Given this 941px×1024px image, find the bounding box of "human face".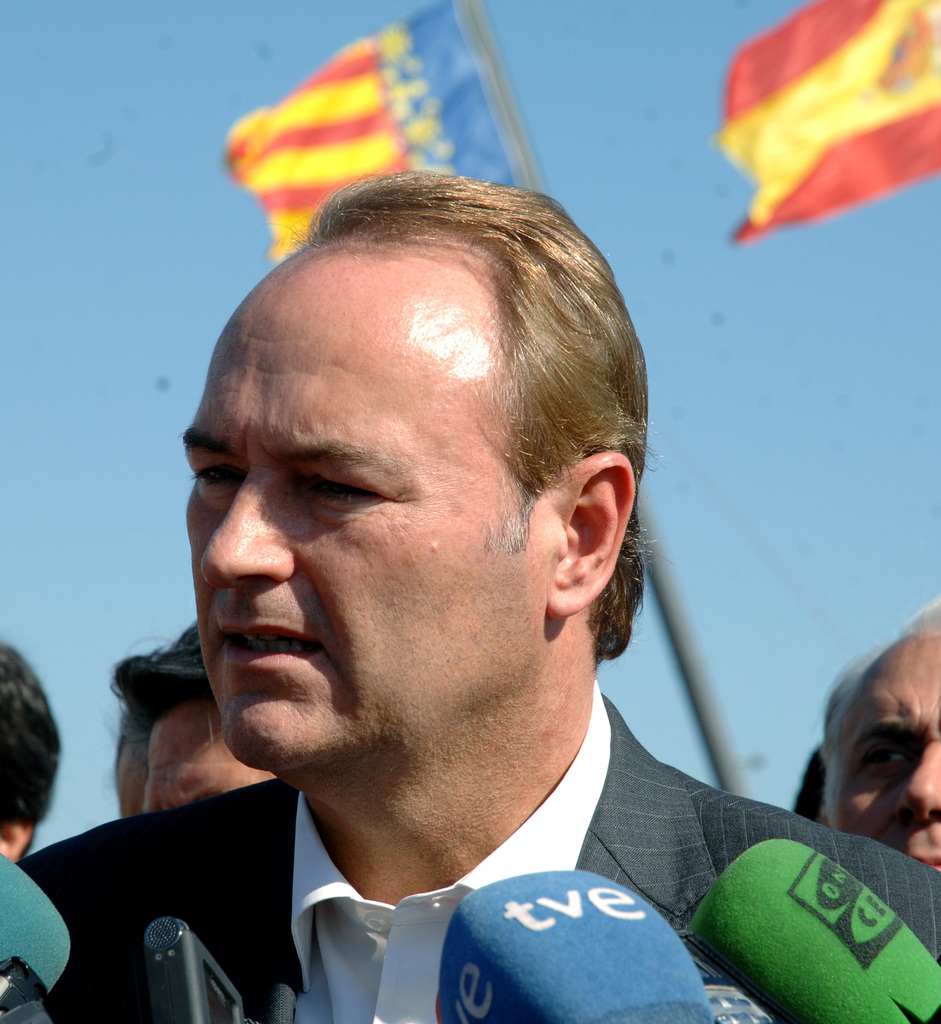
rect(179, 278, 550, 781).
